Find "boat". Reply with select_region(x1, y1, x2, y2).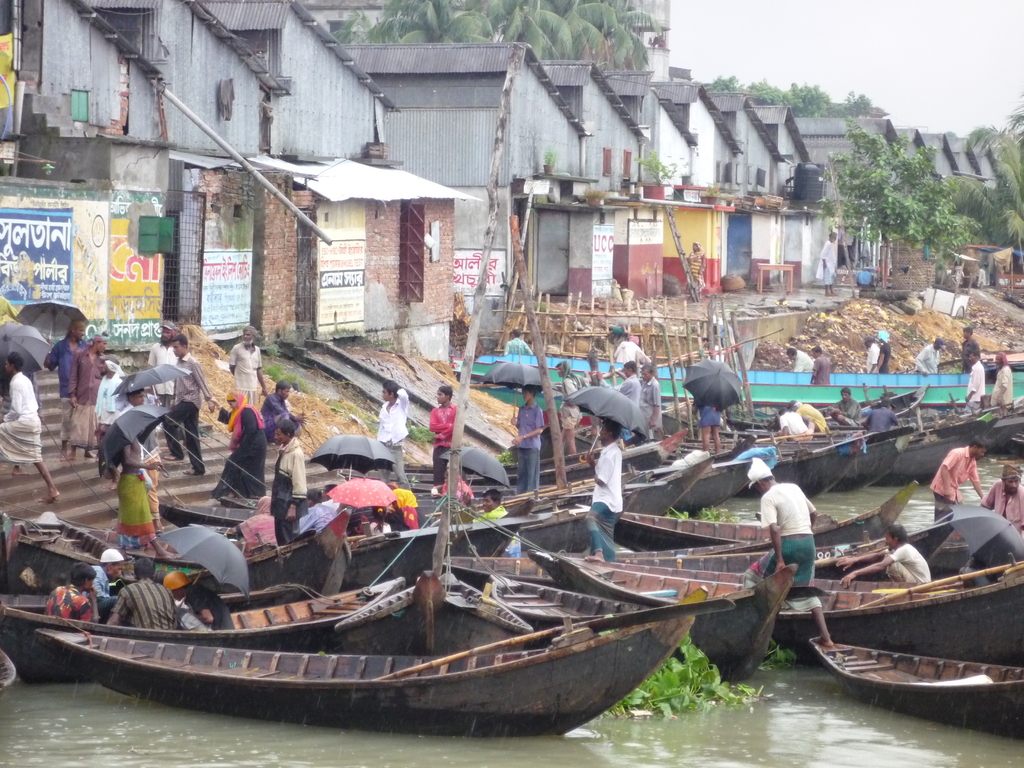
select_region(806, 634, 1023, 732).
